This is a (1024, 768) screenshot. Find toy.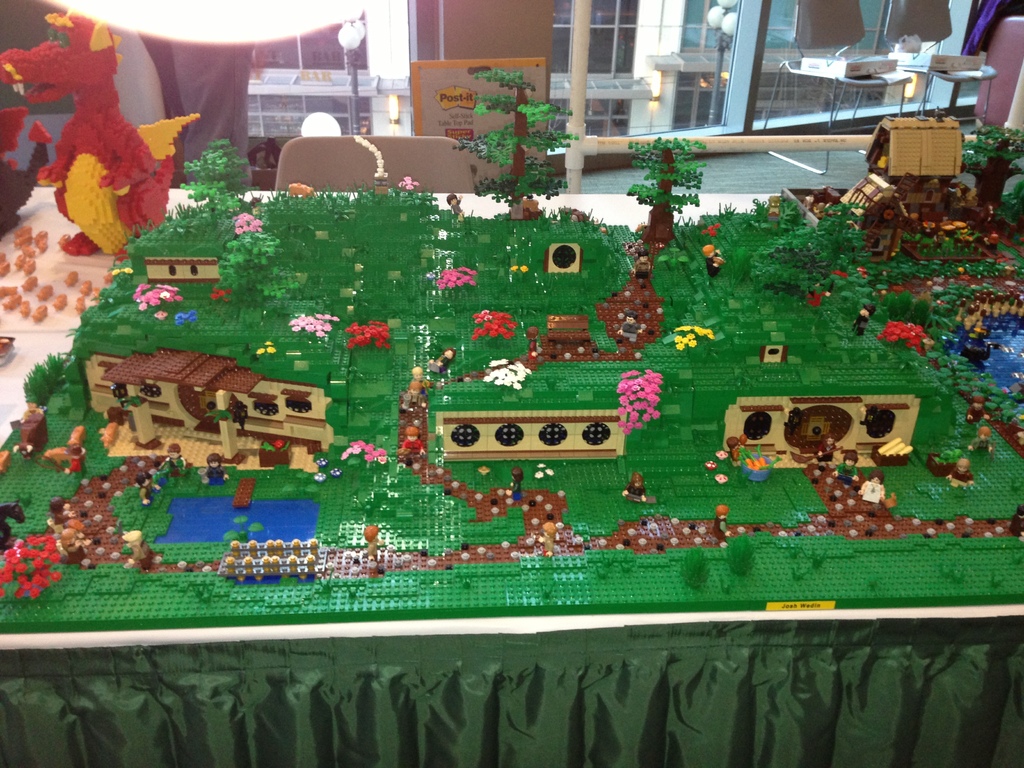
Bounding box: BBox(629, 136, 700, 245).
